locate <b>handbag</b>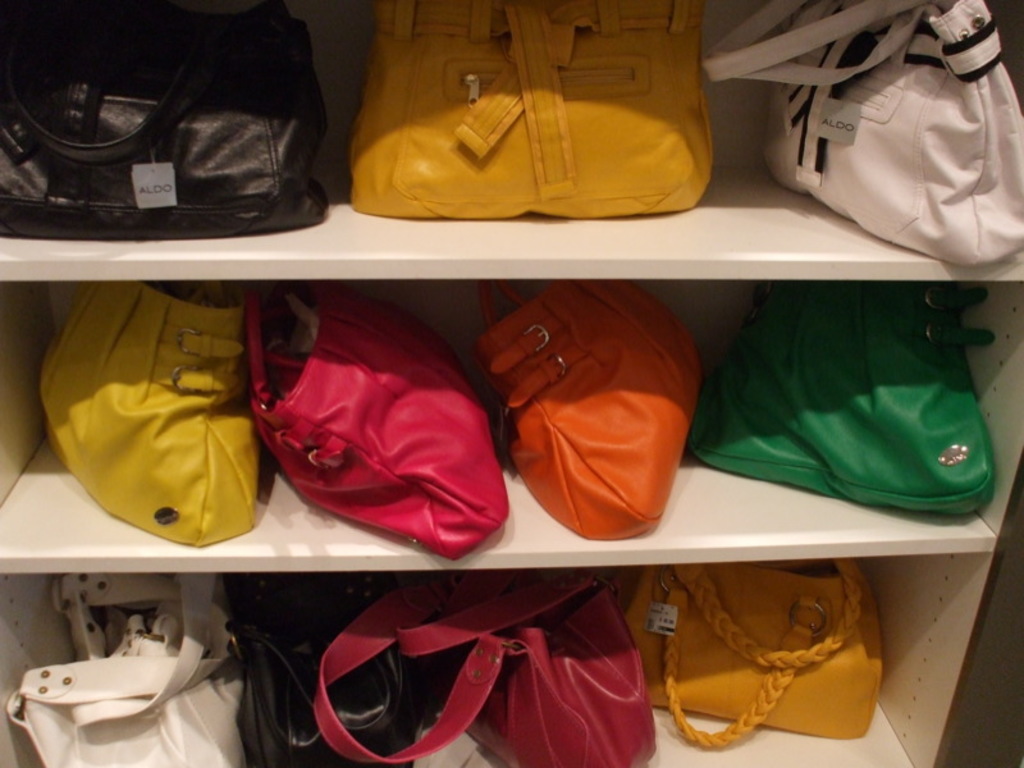
344/0/714/216
